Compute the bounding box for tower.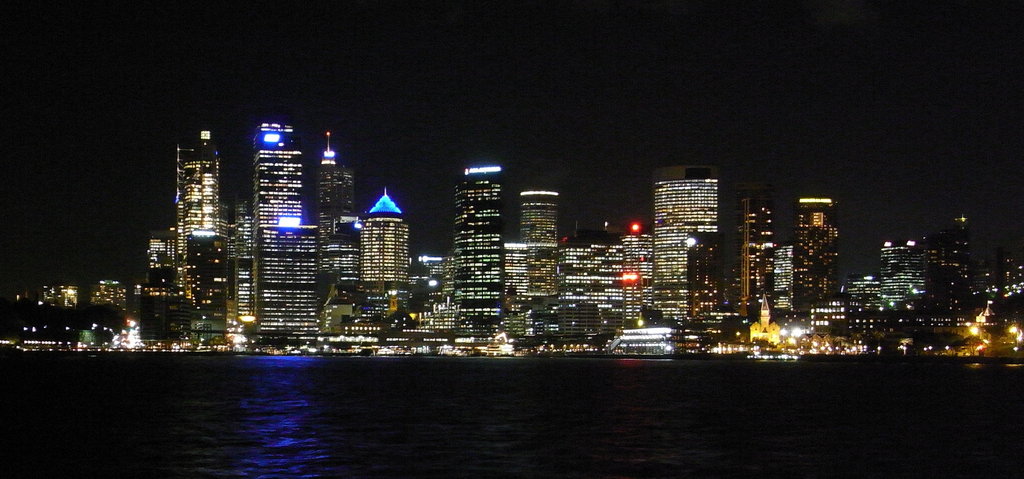
(808,224,985,351).
